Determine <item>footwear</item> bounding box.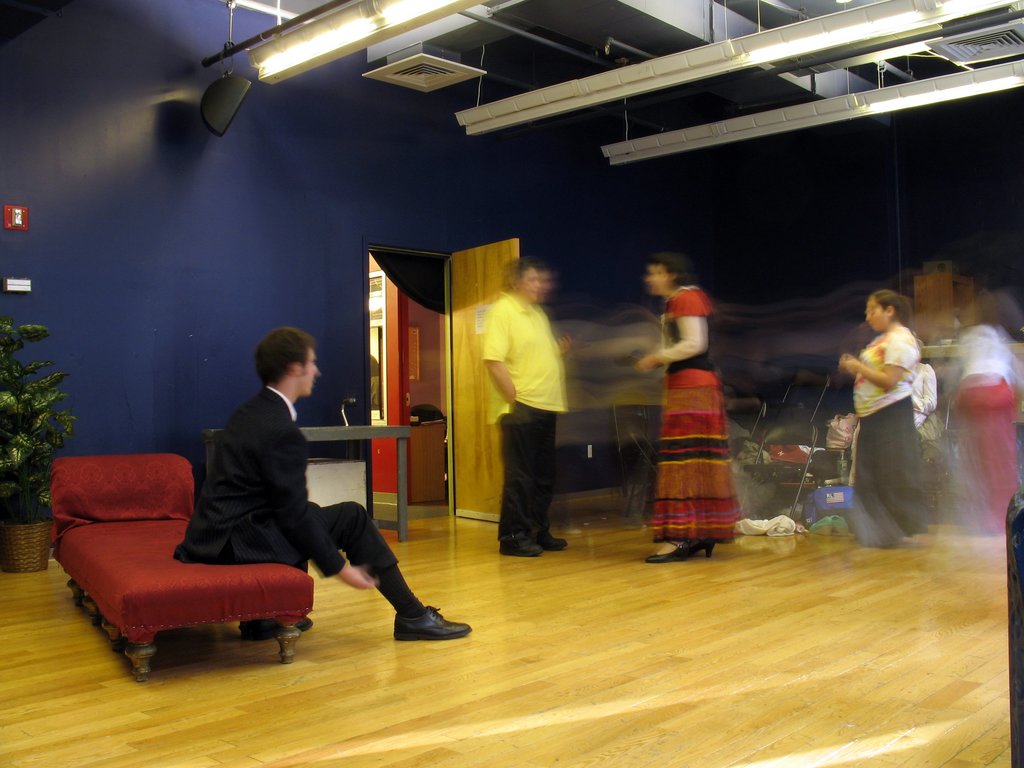
Determined: box=[240, 617, 313, 639].
